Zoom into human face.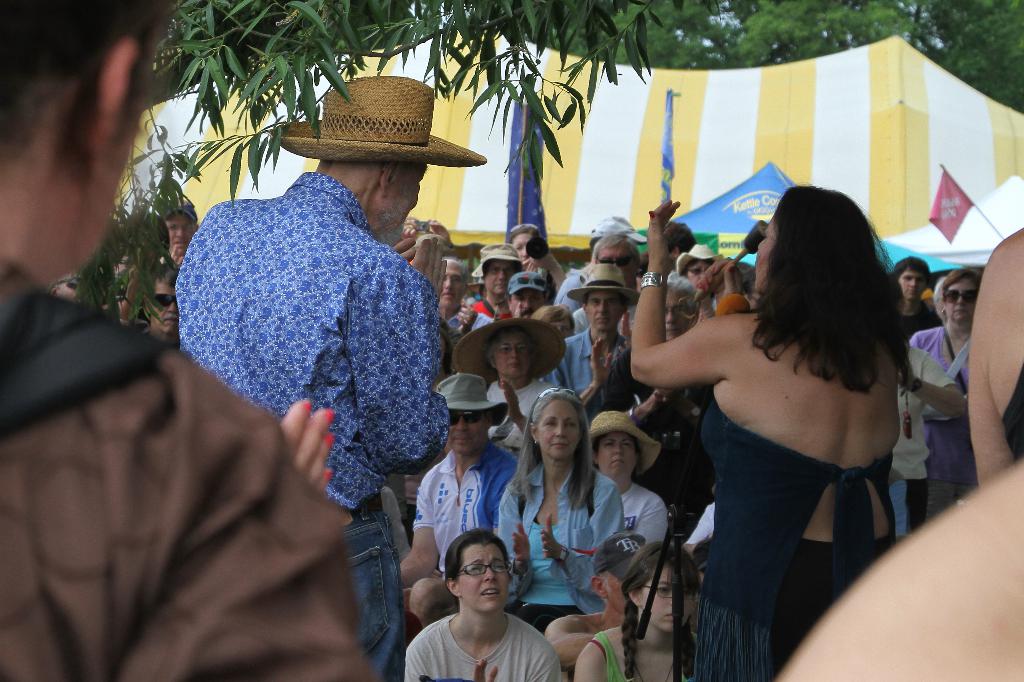
Zoom target: BBox(749, 211, 777, 305).
